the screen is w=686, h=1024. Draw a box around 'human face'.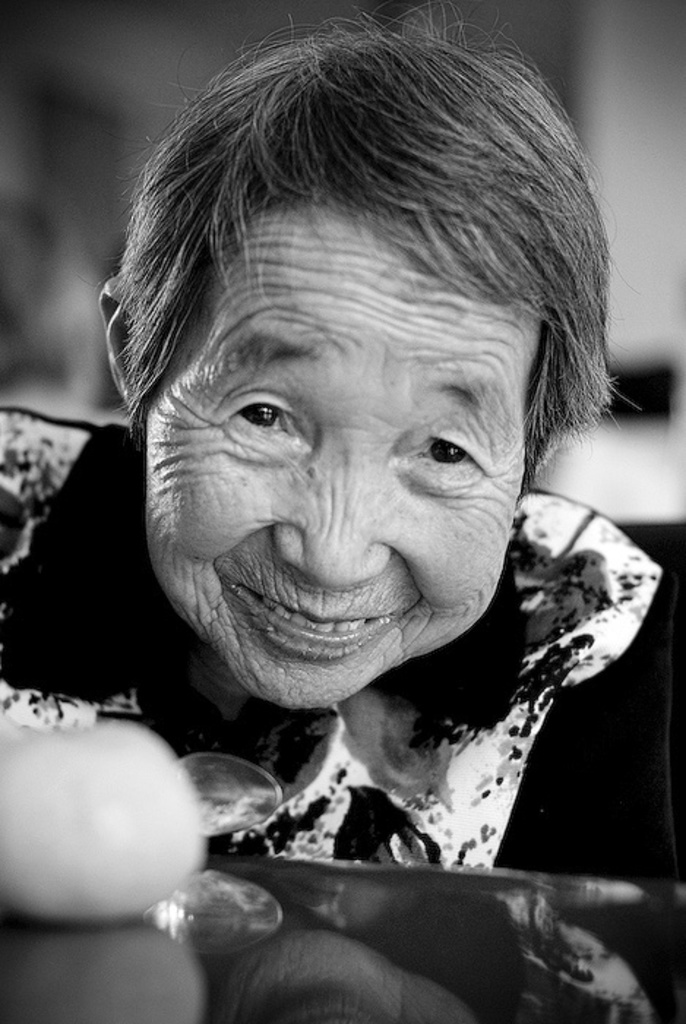
x1=143, y1=209, x2=531, y2=702.
